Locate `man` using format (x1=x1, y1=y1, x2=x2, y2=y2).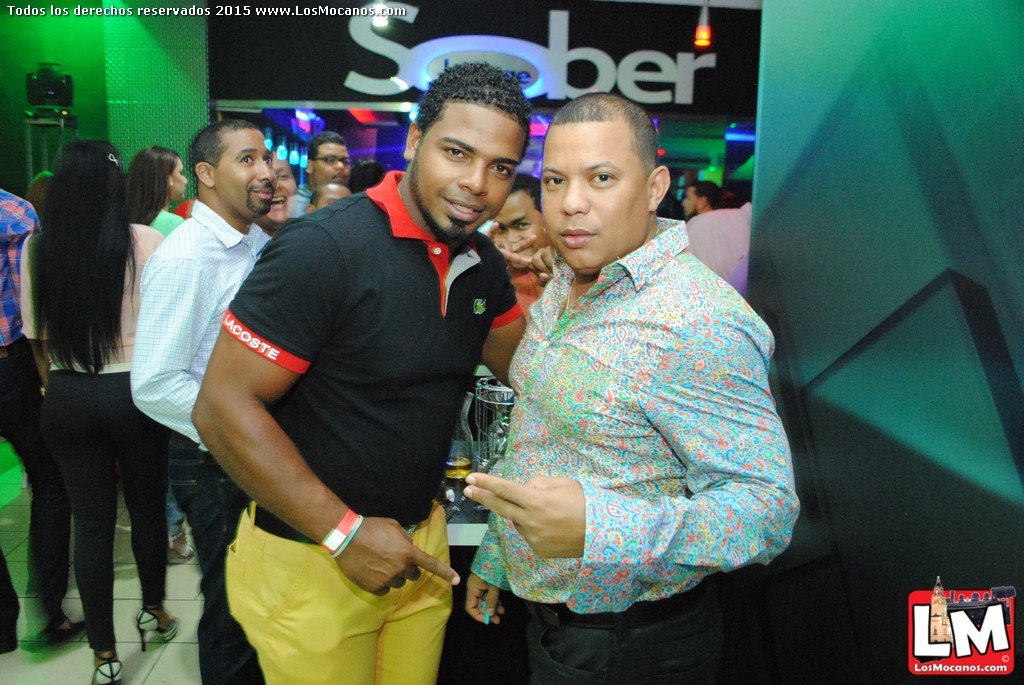
(x1=261, y1=159, x2=302, y2=225).
